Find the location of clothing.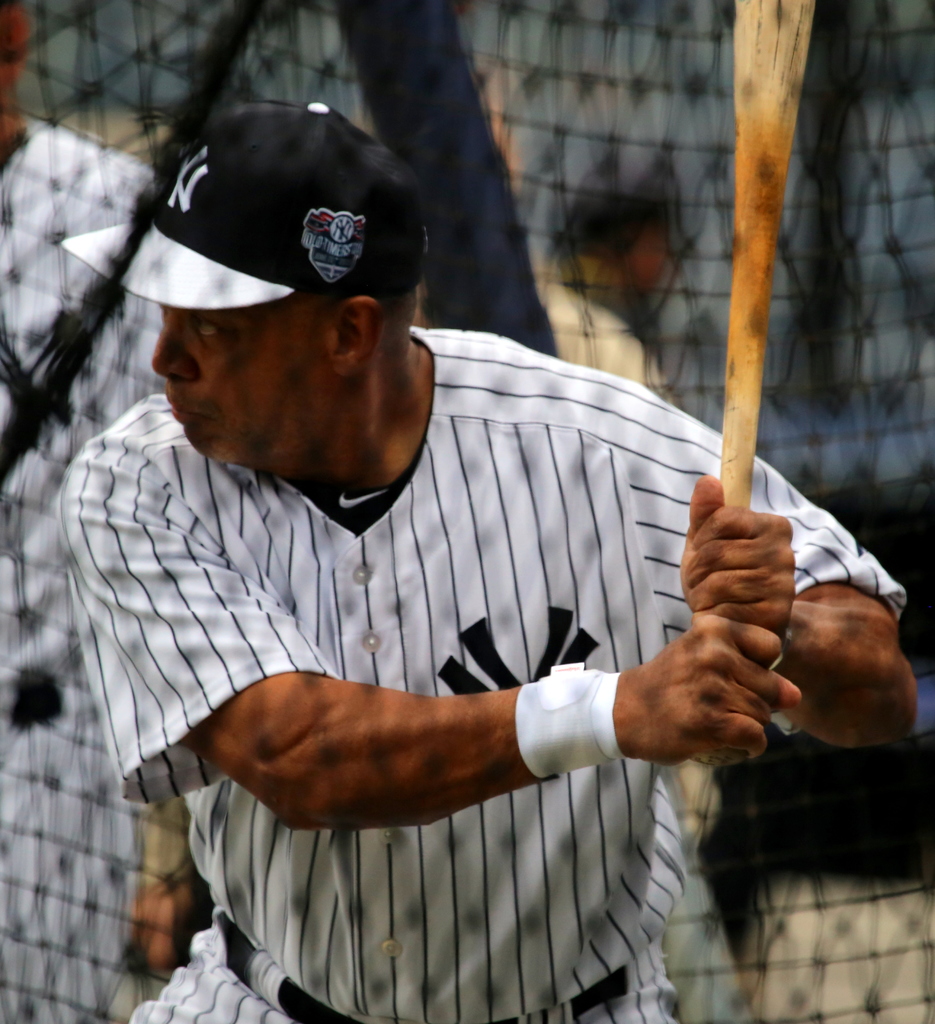
Location: rect(69, 232, 793, 1003).
